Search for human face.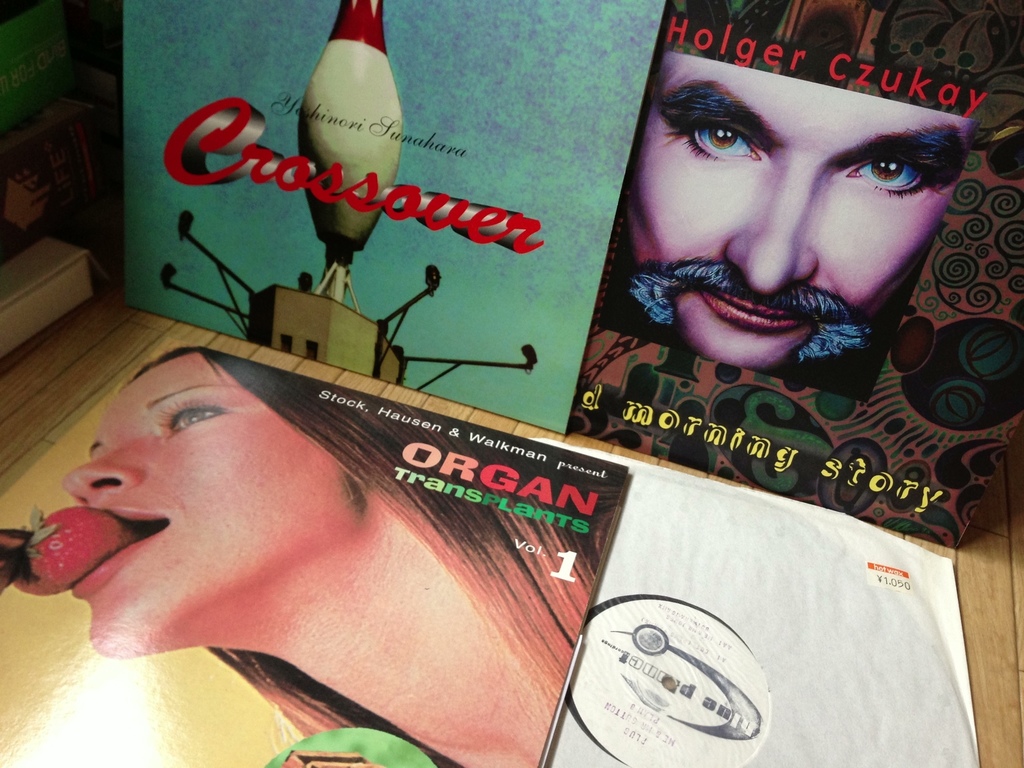
Found at x1=52, y1=352, x2=358, y2=660.
